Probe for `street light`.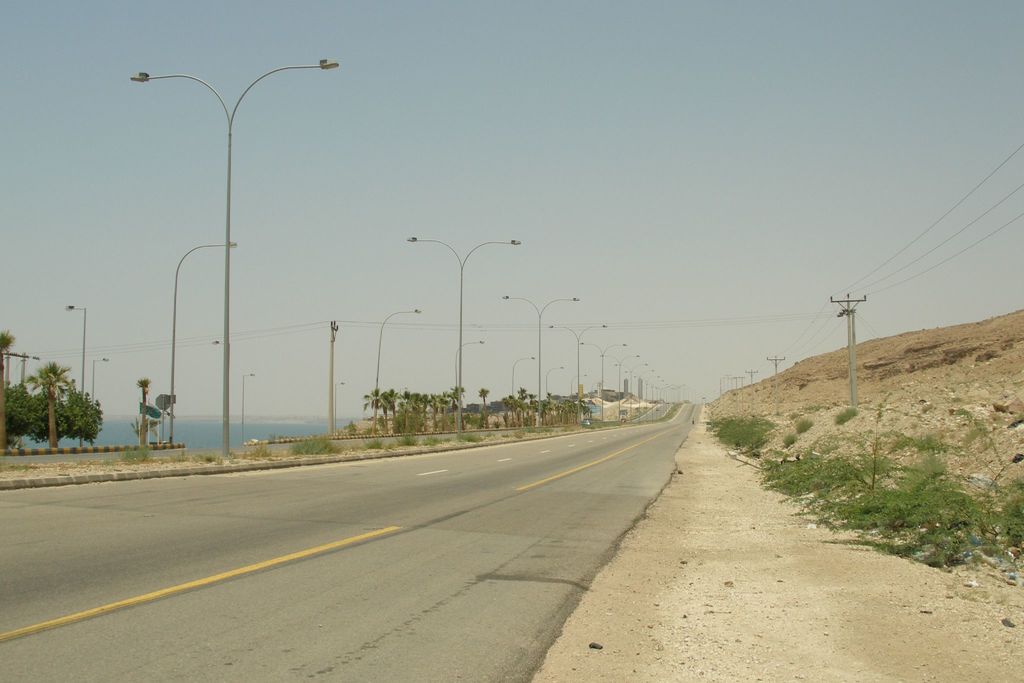
Probe result: 404 234 522 435.
